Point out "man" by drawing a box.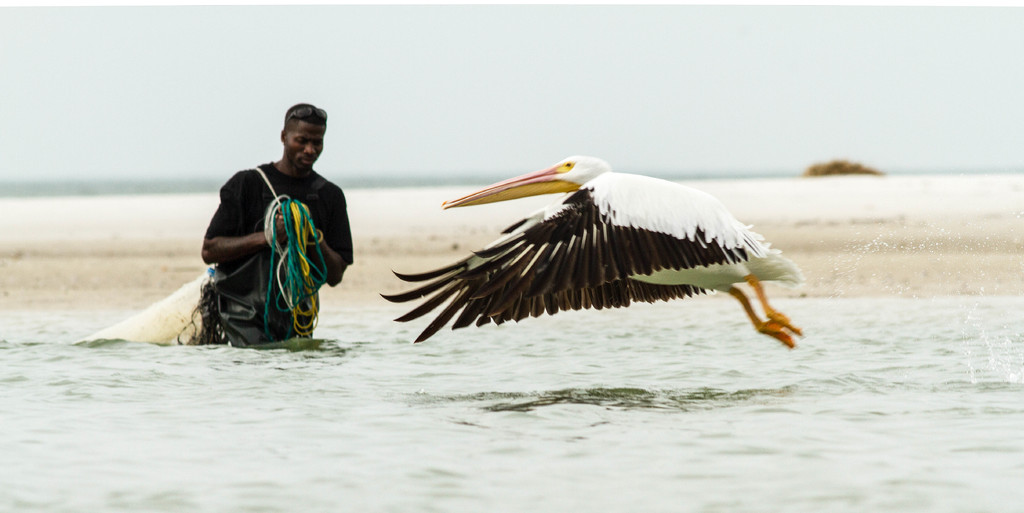
detection(178, 104, 351, 334).
